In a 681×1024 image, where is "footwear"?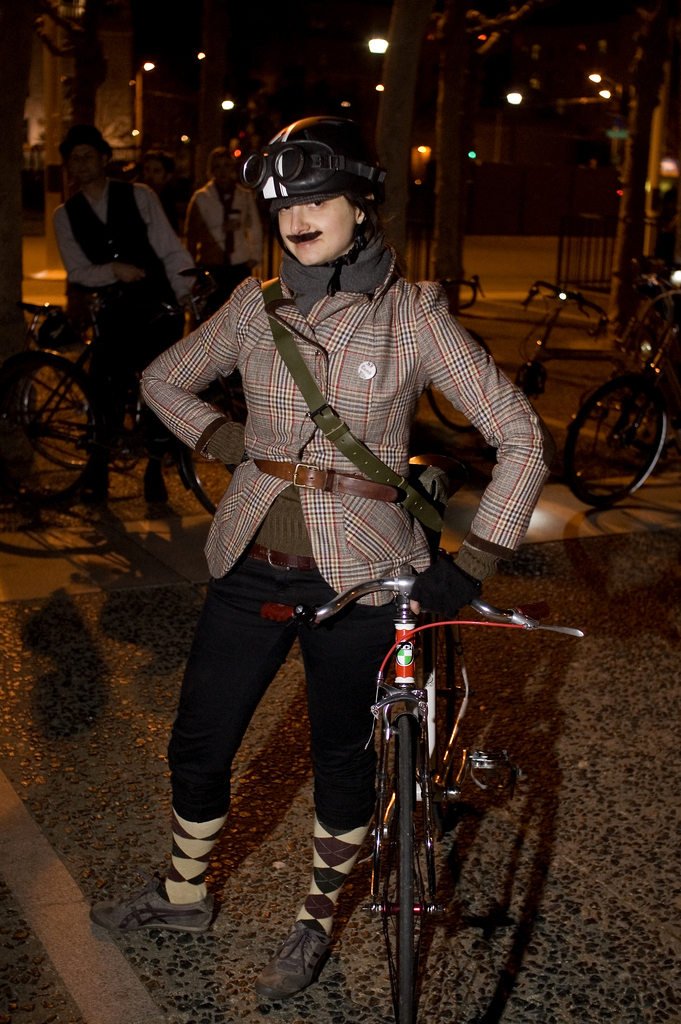
137/470/163/505.
